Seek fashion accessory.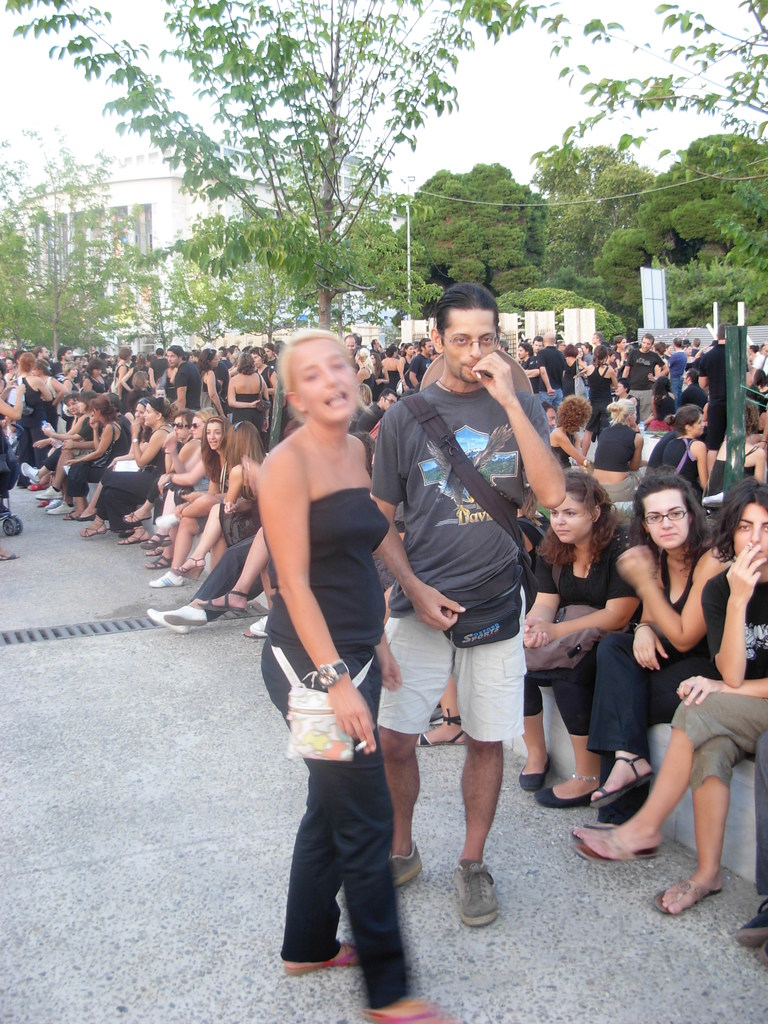
<bbox>140, 534, 170, 550</bbox>.
